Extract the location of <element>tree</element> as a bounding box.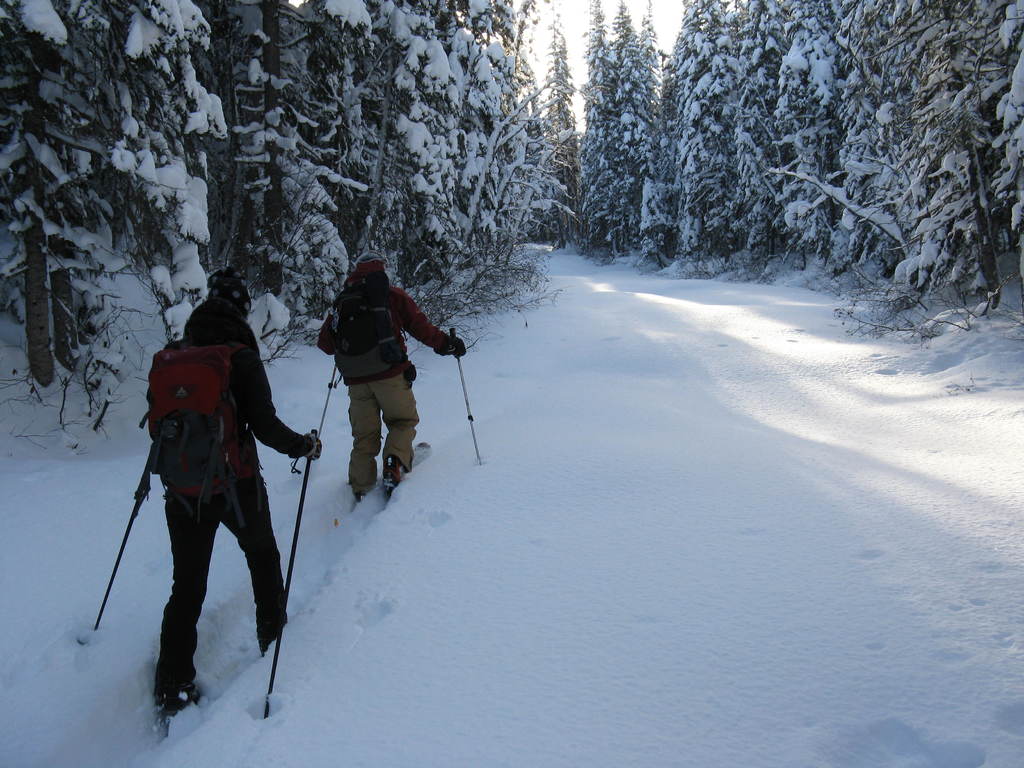
BBox(0, 0, 1023, 387).
